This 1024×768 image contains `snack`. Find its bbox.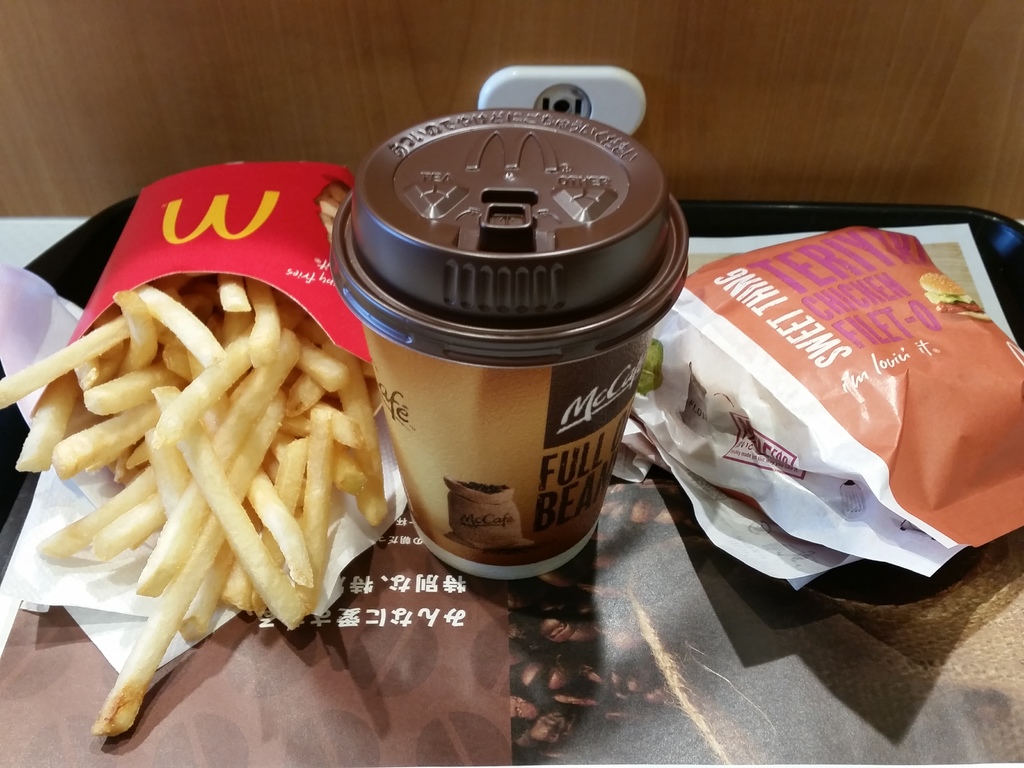
x1=0, y1=269, x2=401, y2=741.
